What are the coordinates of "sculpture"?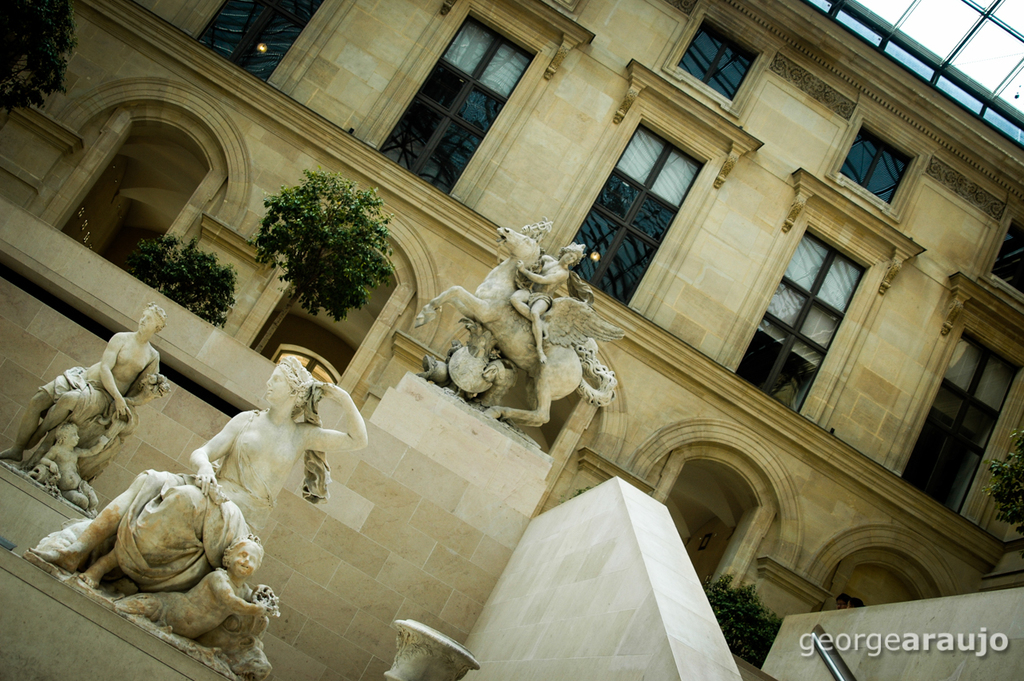
rect(0, 288, 186, 516).
